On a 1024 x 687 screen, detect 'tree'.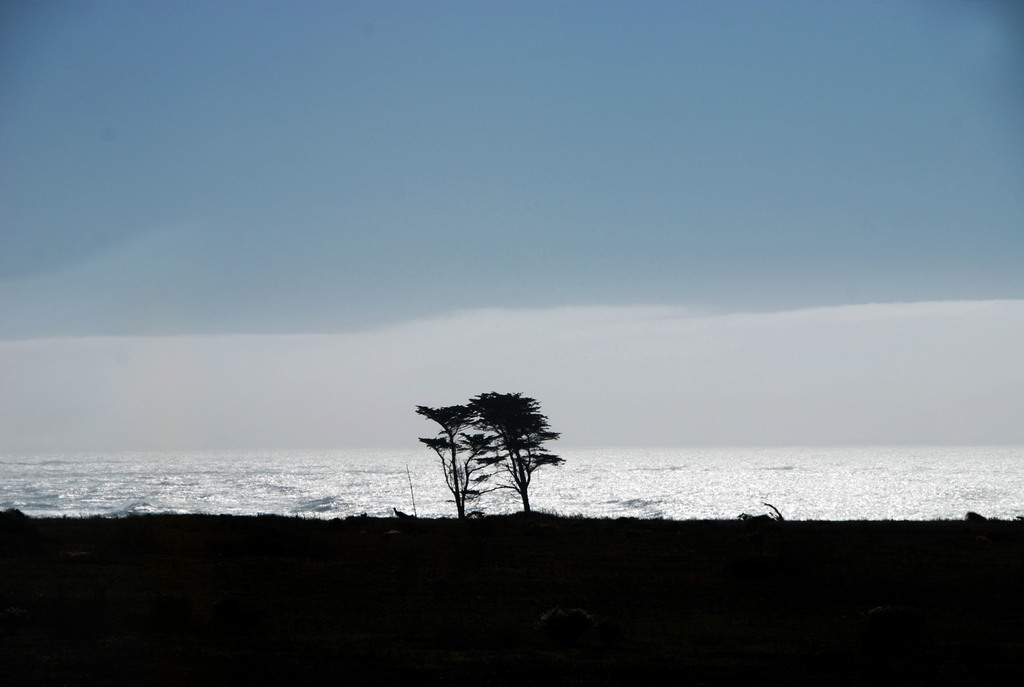
<bbox>468, 390, 567, 509</bbox>.
